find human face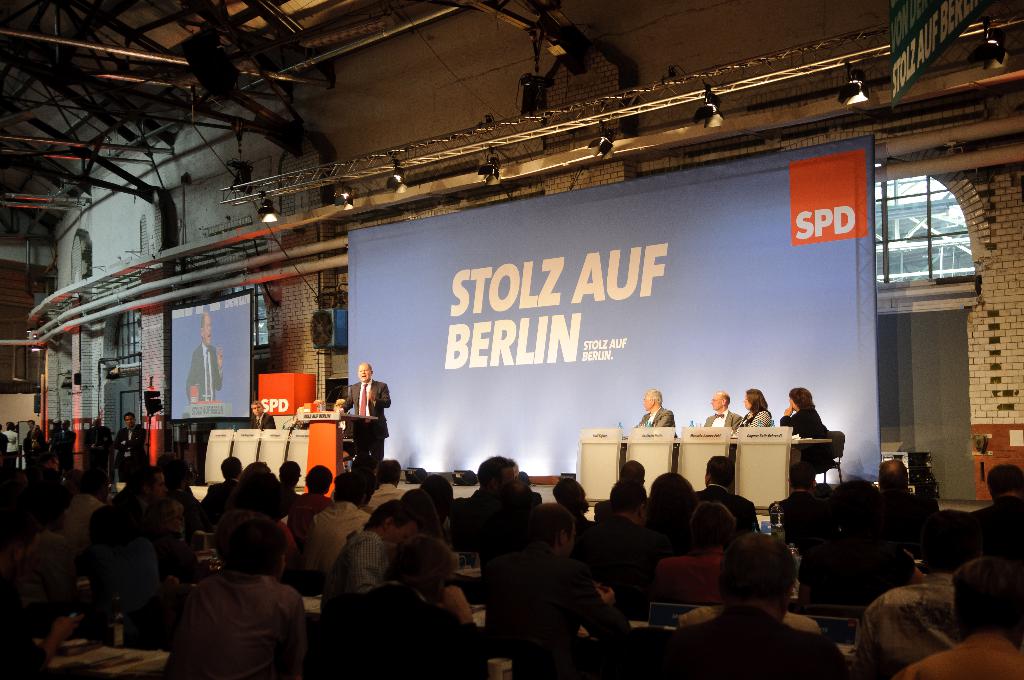
select_region(742, 396, 753, 407)
